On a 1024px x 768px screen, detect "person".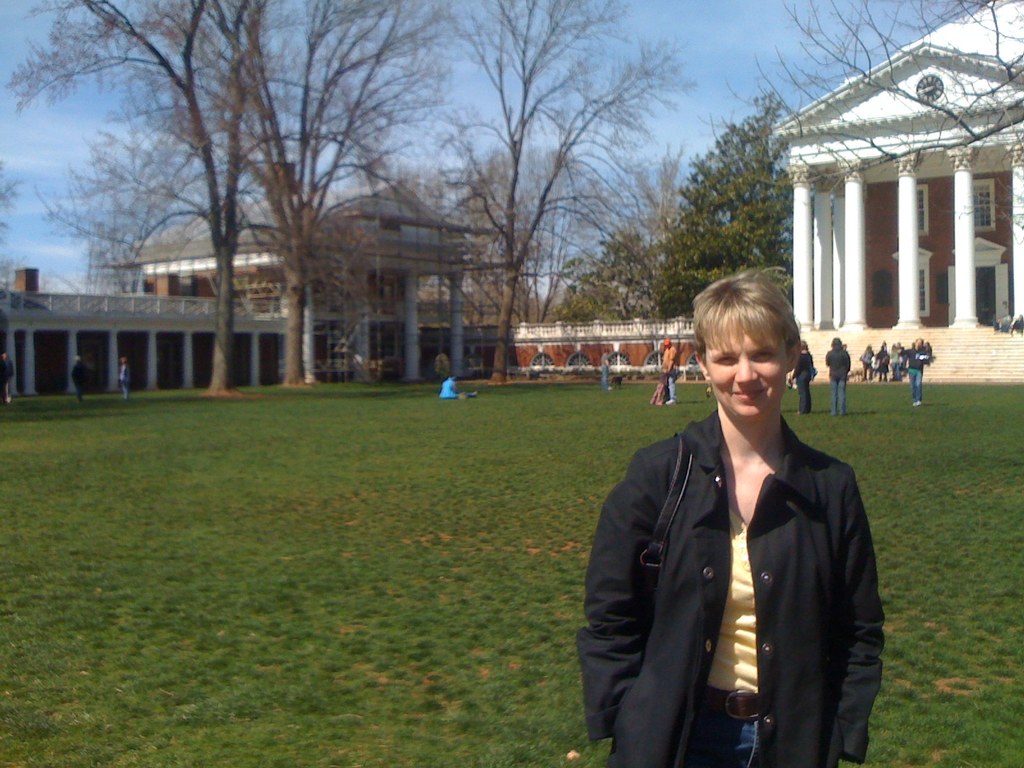
<region>1011, 317, 1023, 333</region>.
